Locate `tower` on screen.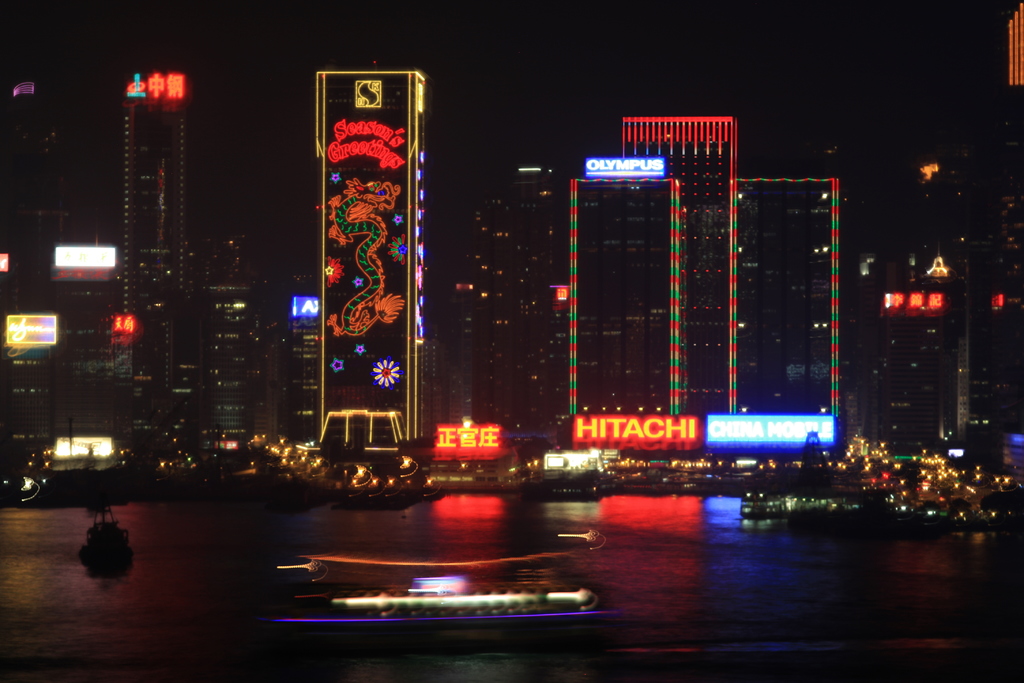
On screen at select_region(314, 64, 429, 442).
